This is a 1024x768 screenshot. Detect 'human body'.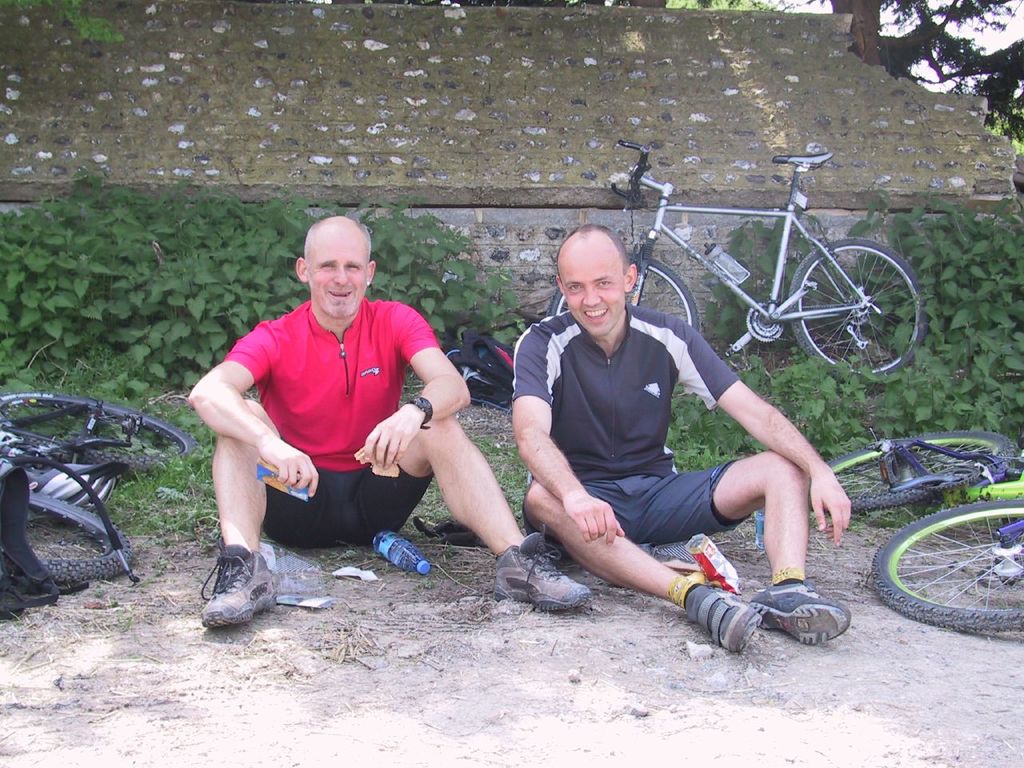
BBox(187, 293, 589, 630).
